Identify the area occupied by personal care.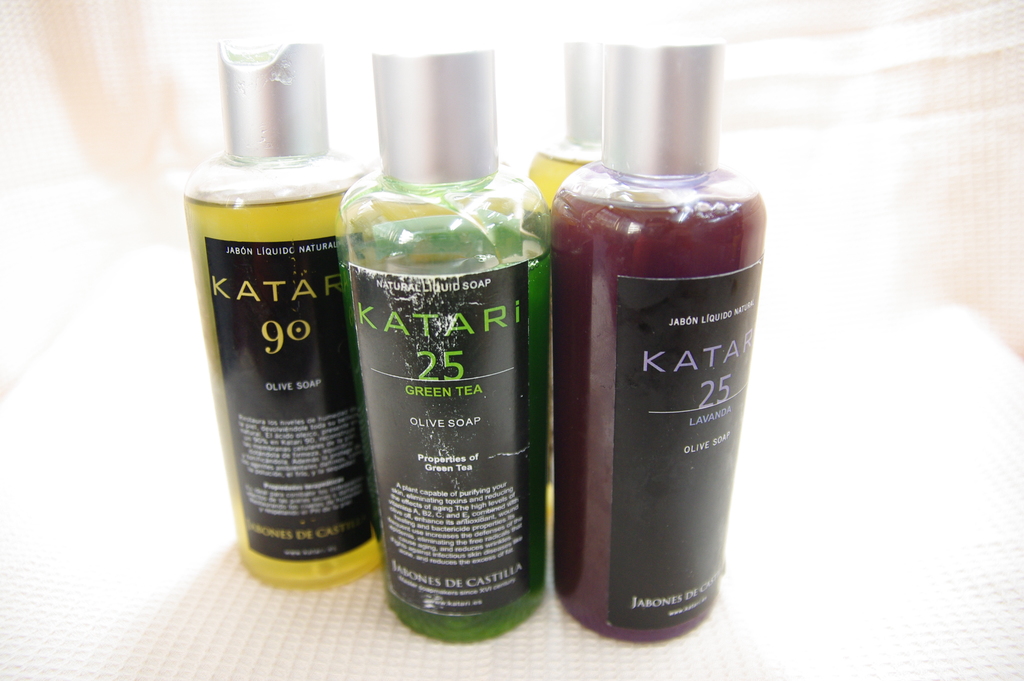
Area: select_region(529, 44, 605, 214).
